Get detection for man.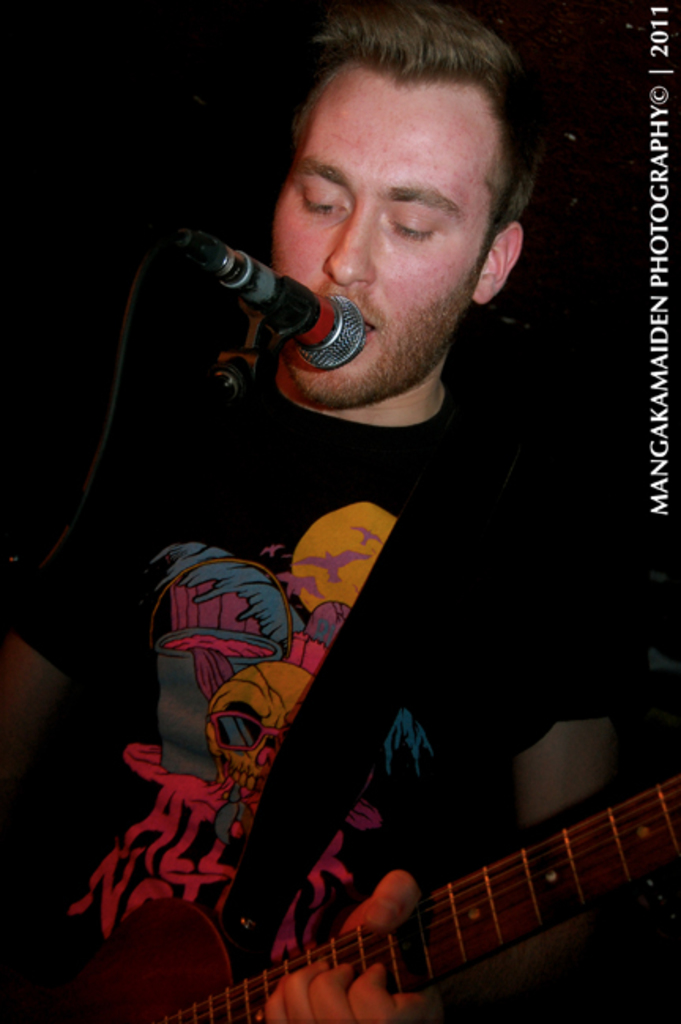
Detection: 74 87 597 1002.
